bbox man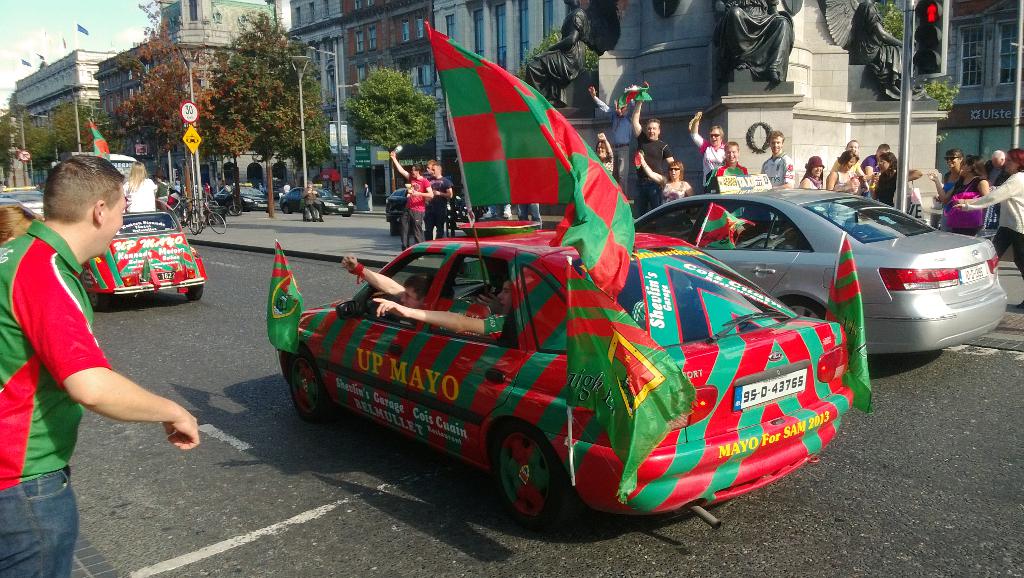
detection(982, 149, 1007, 186)
